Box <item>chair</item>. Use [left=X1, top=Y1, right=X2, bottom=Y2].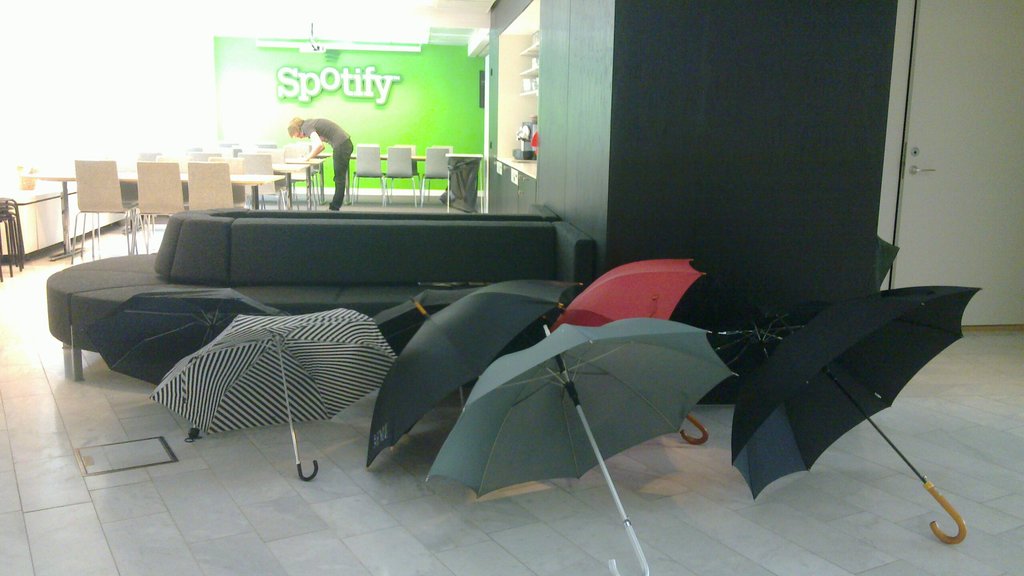
[left=287, top=138, right=321, bottom=205].
